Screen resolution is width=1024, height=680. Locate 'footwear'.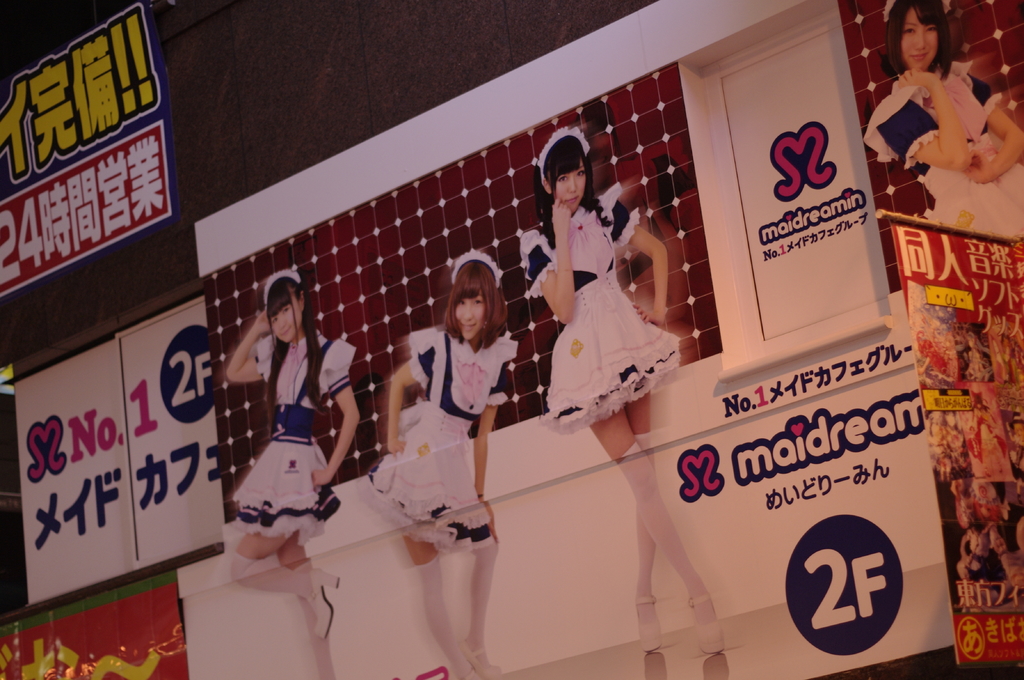
locate(299, 567, 343, 642).
